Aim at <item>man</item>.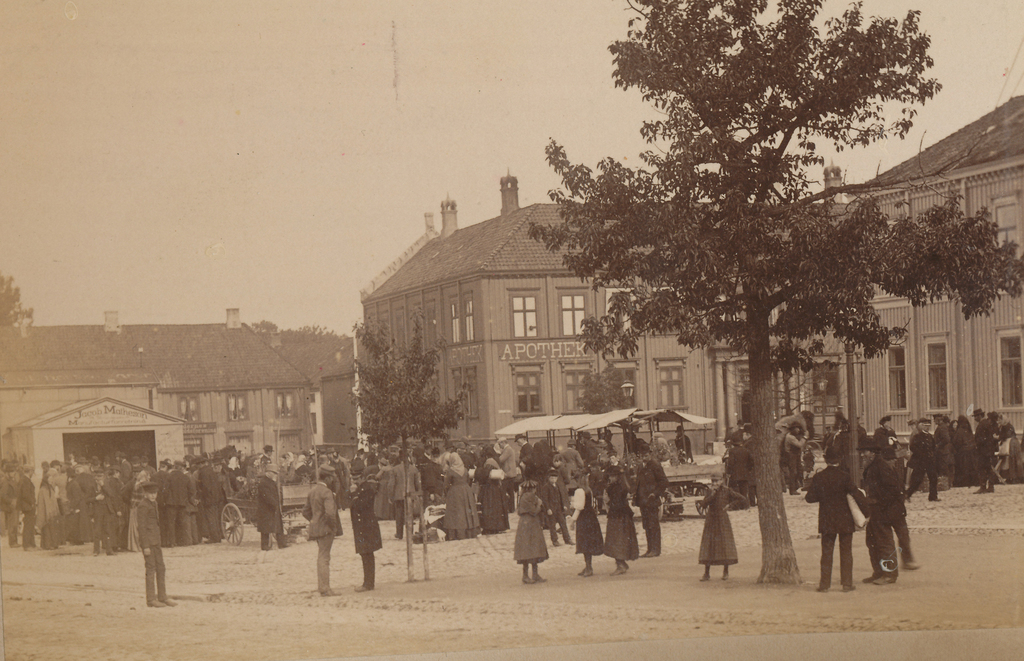
Aimed at {"left": 257, "top": 443, "right": 276, "bottom": 473}.
